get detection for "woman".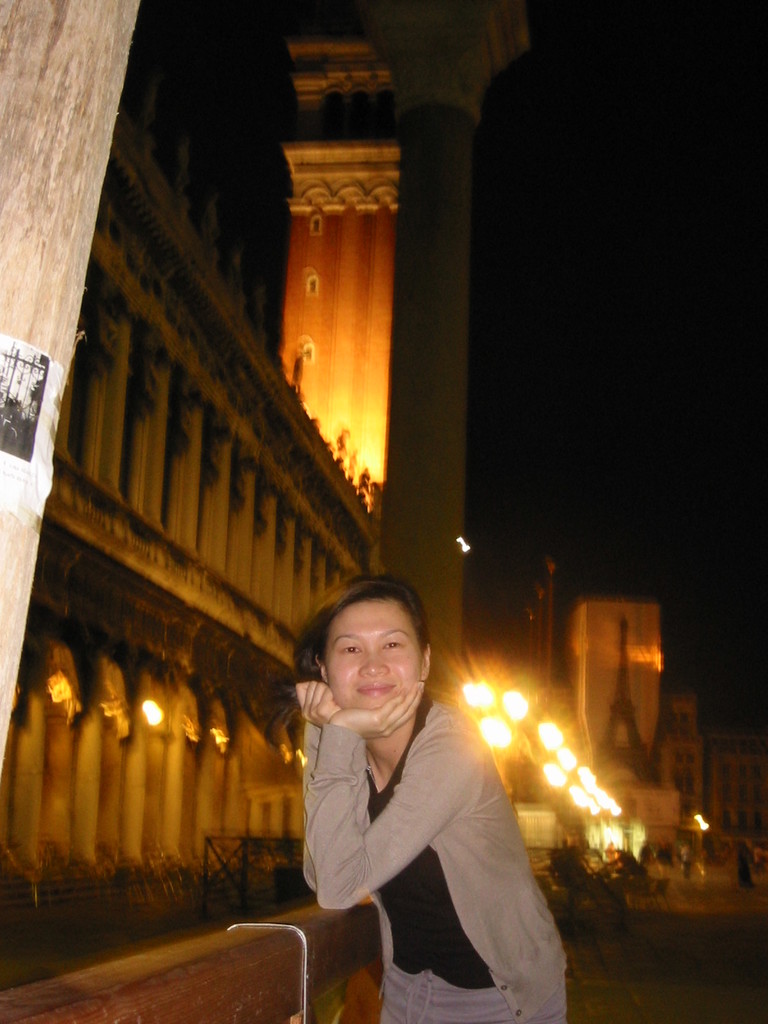
Detection: (left=275, top=570, right=566, bottom=1009).
